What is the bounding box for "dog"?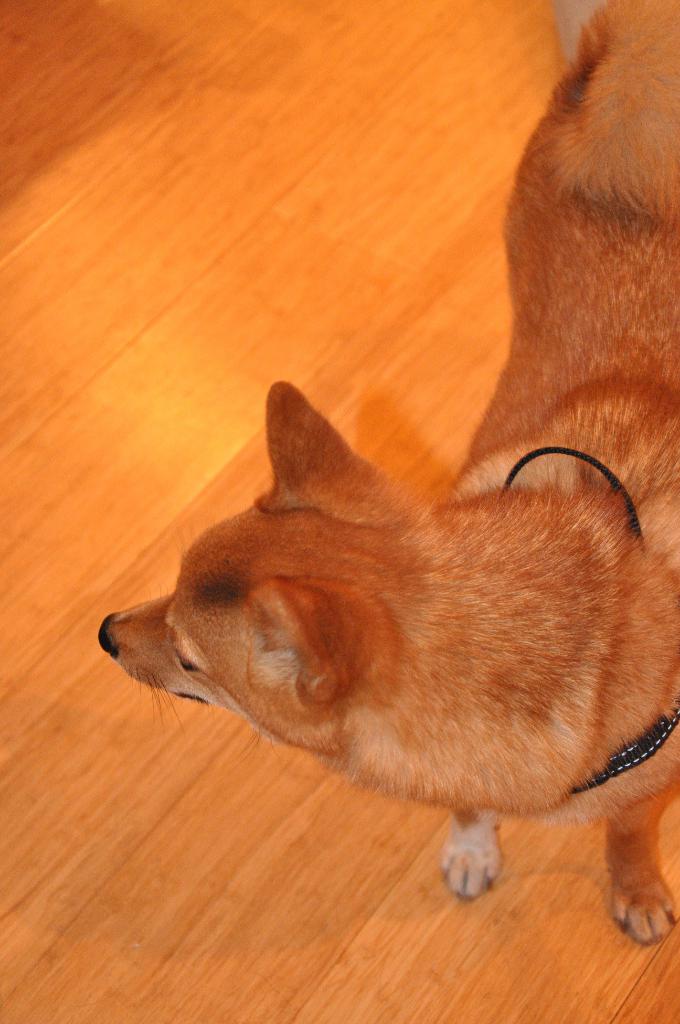
[x1=96, y1=0, x2=679, y2=945].
